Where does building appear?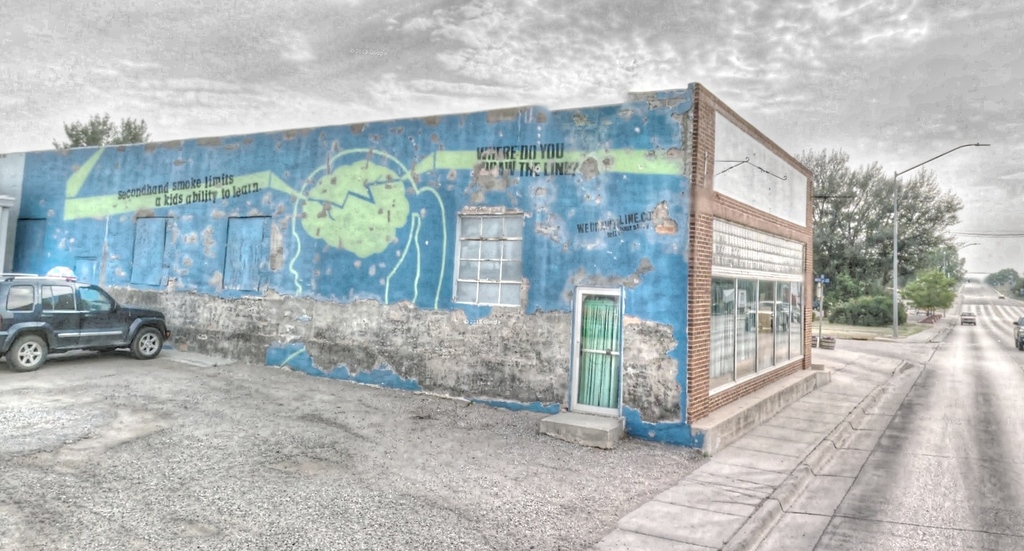
Appears at (x1=0, y1=81, x2=833, y2=454).
